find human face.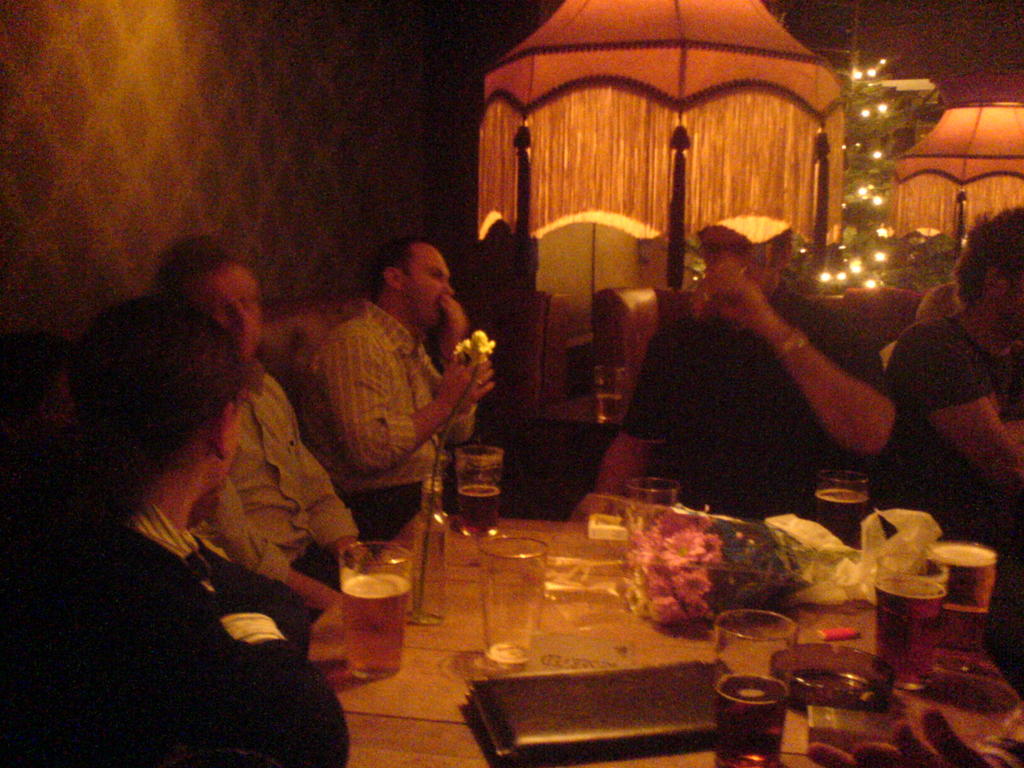
detection(401, 241, 456, 324).
